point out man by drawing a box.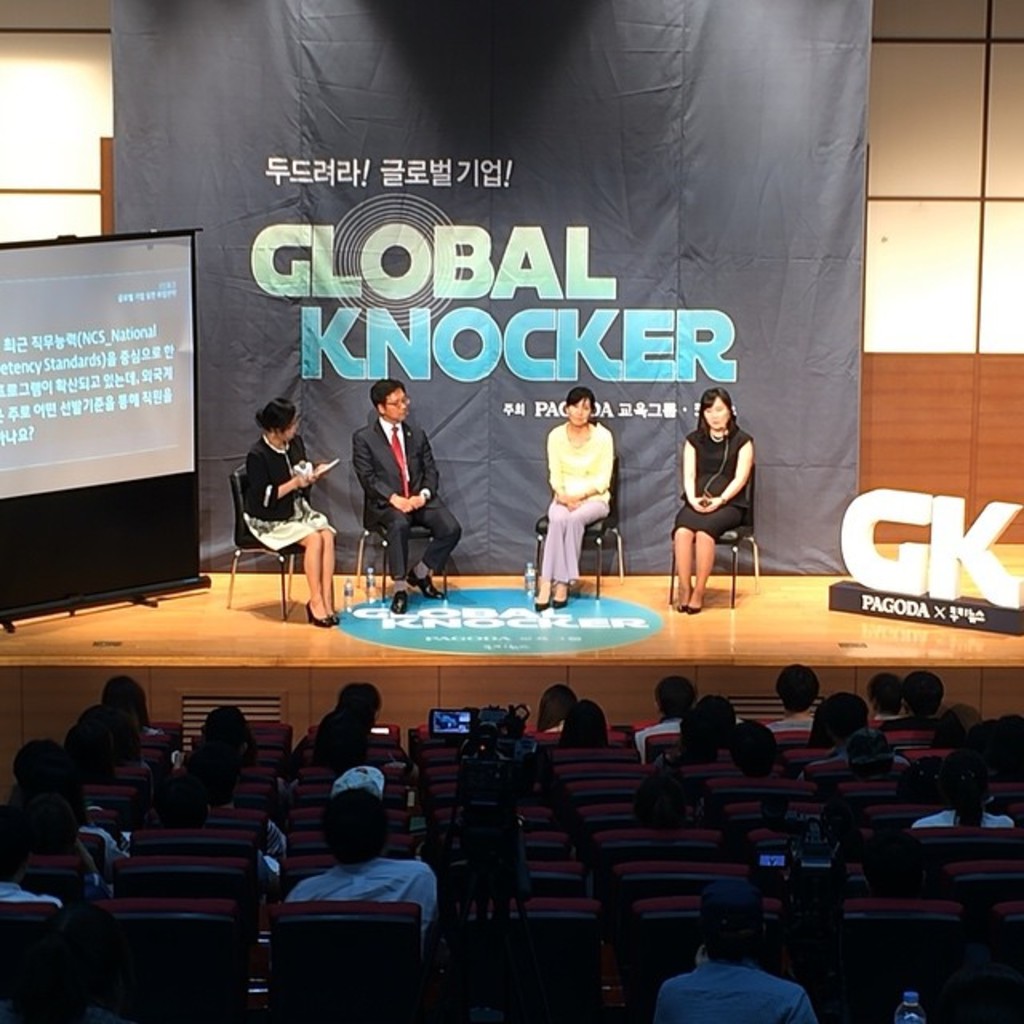
rect(285, 784, 442, 936).
